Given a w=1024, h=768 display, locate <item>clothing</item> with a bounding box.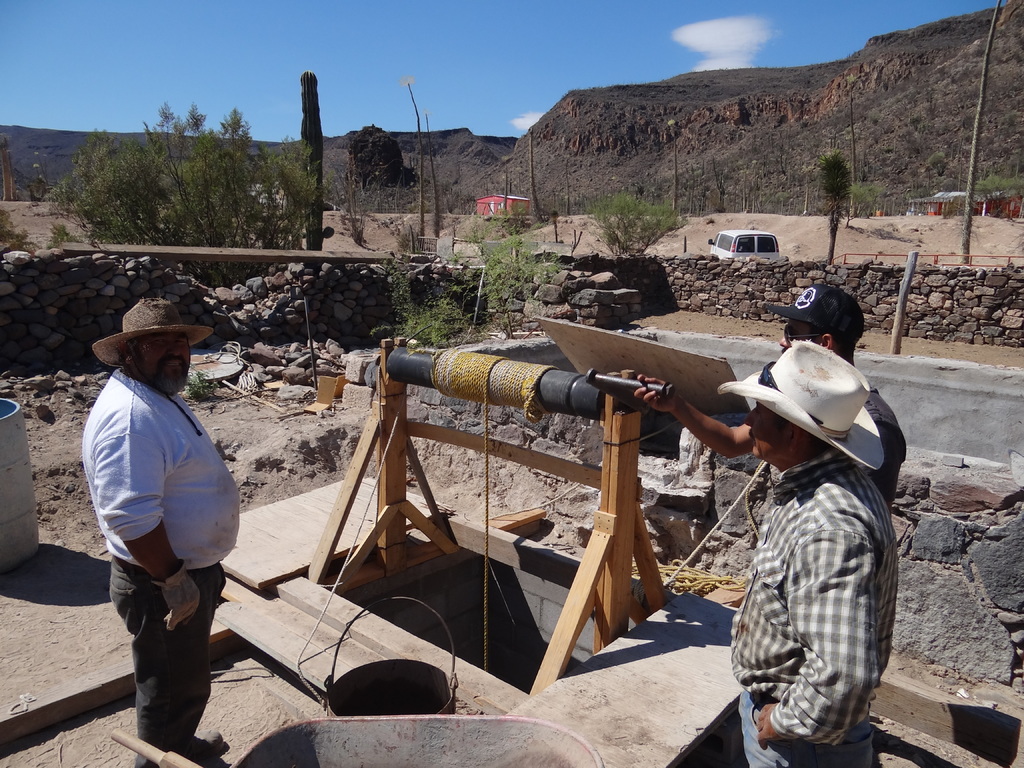
Located: (79,362,244,767).
